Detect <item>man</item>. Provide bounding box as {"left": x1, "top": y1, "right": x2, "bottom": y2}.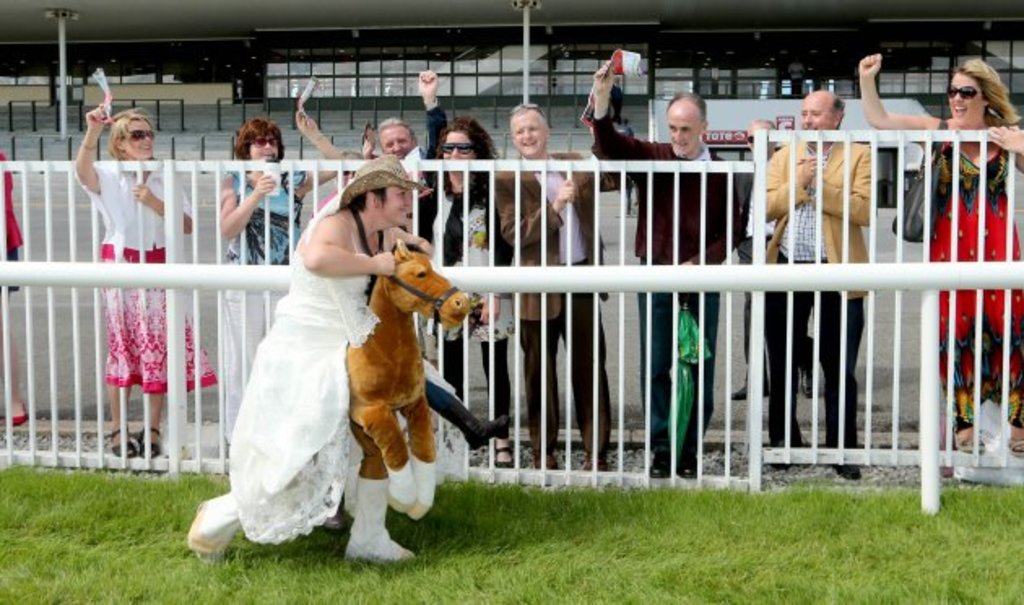
{"left": 730, "top": 119, "right": 824, "bottom": 398}.
